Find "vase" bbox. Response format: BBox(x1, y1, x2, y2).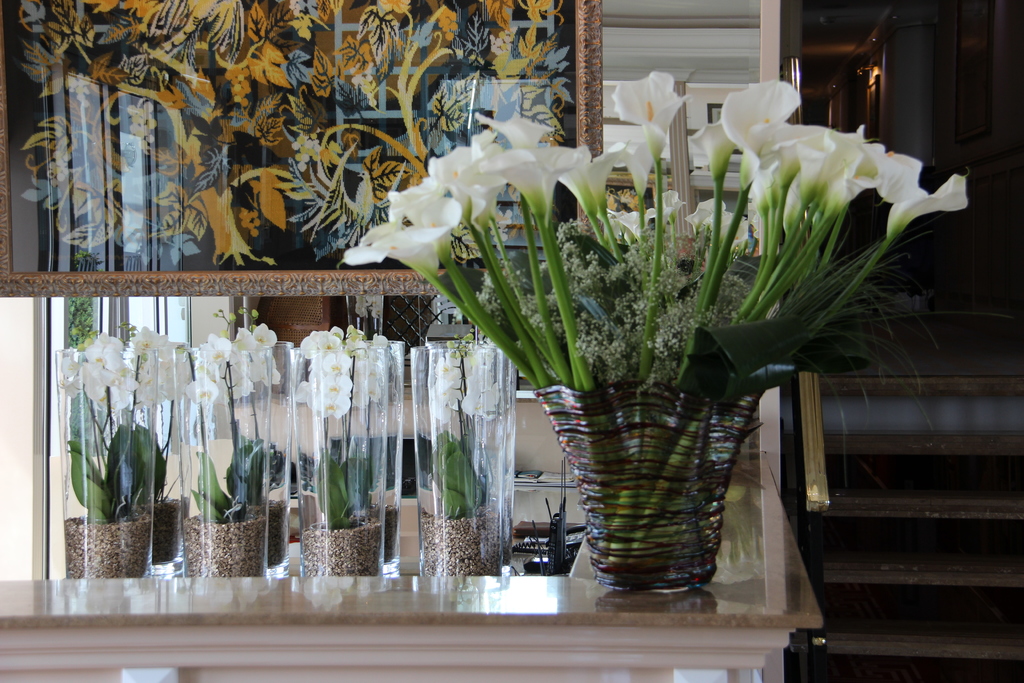
BBox(343, 332, 403, 579).
